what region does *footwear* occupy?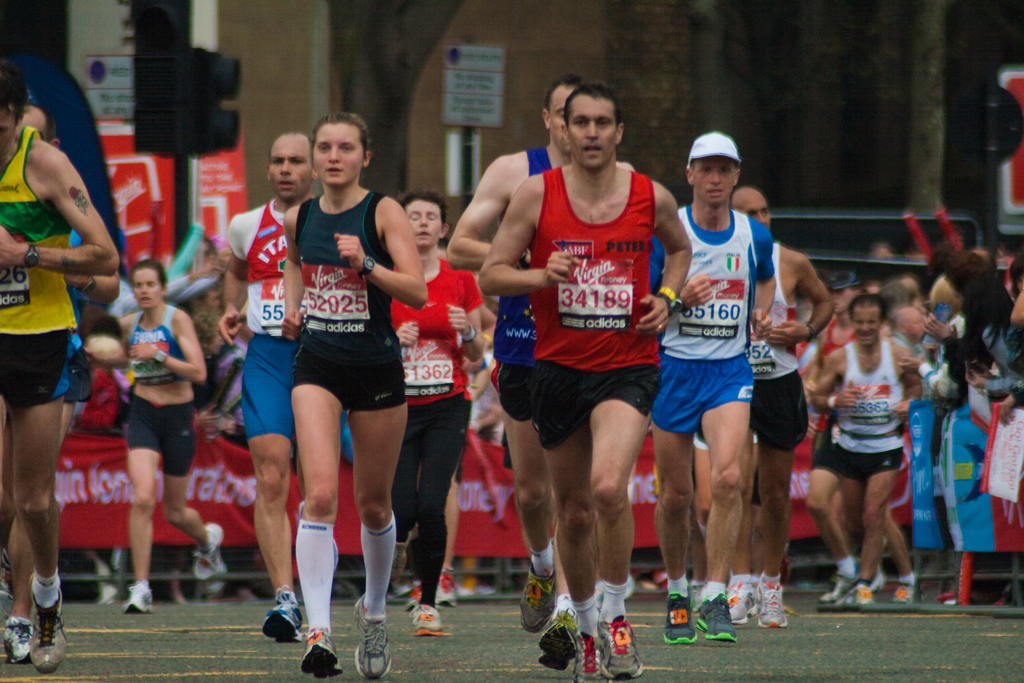
<box>533,608,578,671</box>.
